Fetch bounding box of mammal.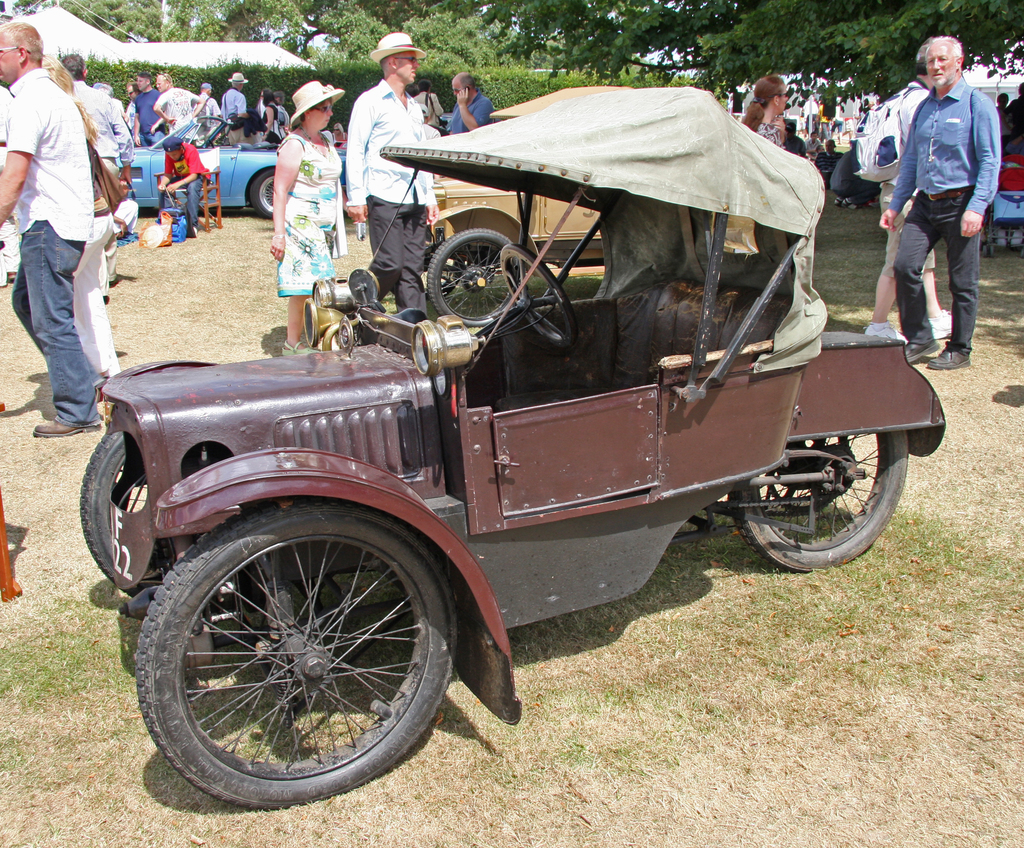
Bbox: (x1=134, y1=69, x2=166, y2=142).
